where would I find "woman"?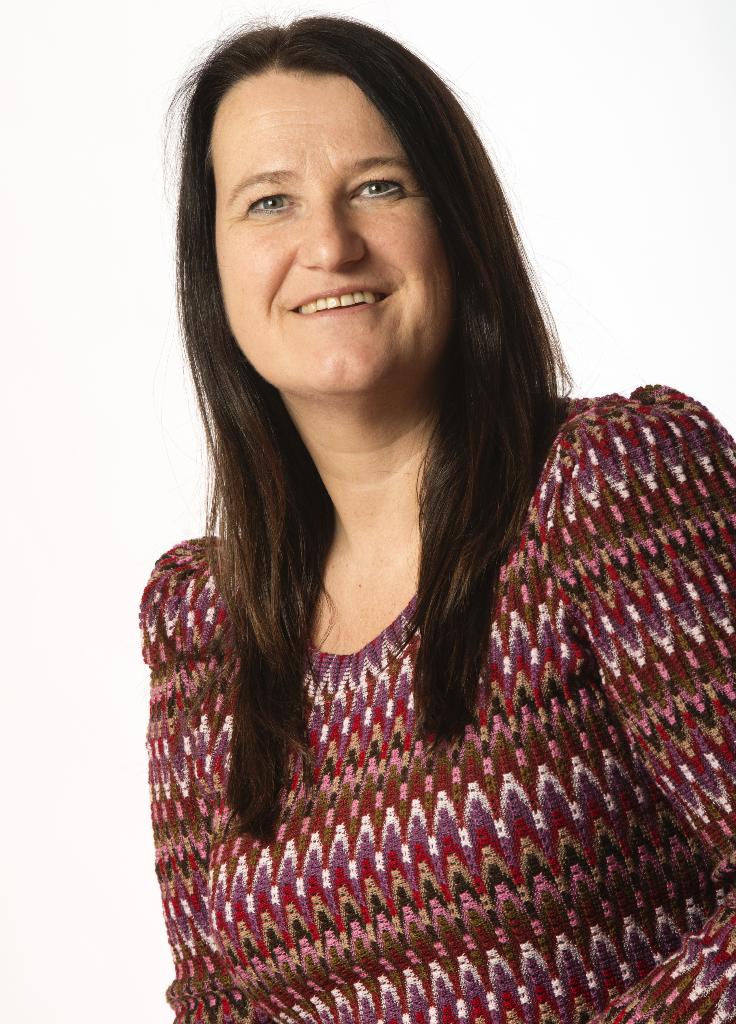
At region(101, 28, 724, 1007).
